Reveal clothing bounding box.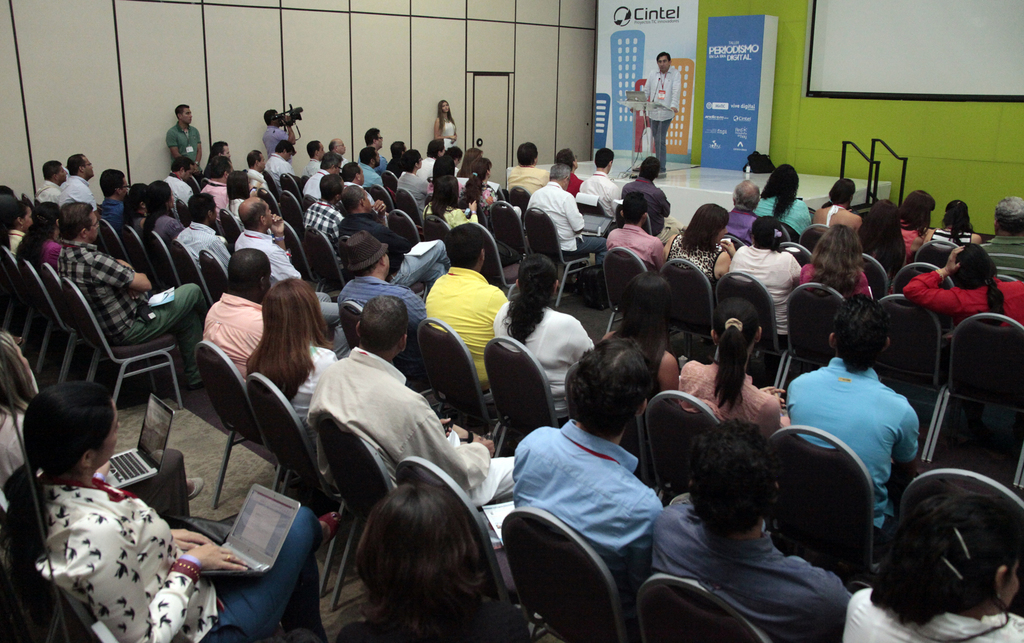
Revealed: {"x1": 645, "y1": 52, "x2": 680, "y2": 170}.
